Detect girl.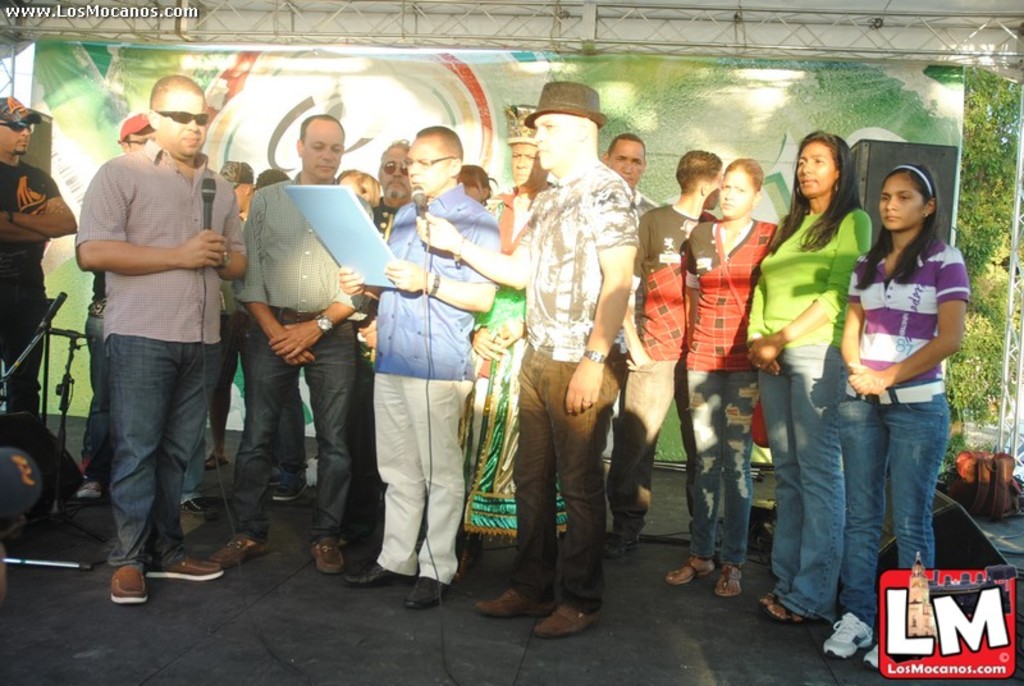
Detected at 673:155:785:599.
